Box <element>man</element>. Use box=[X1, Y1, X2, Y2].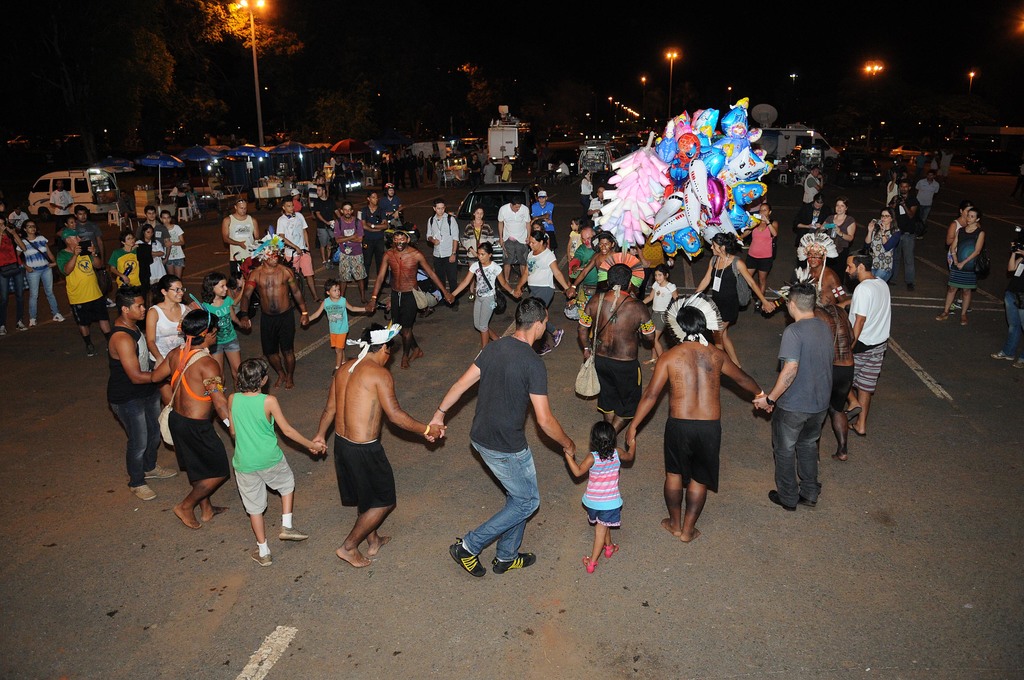
box=[481, 158, 496, 181].
